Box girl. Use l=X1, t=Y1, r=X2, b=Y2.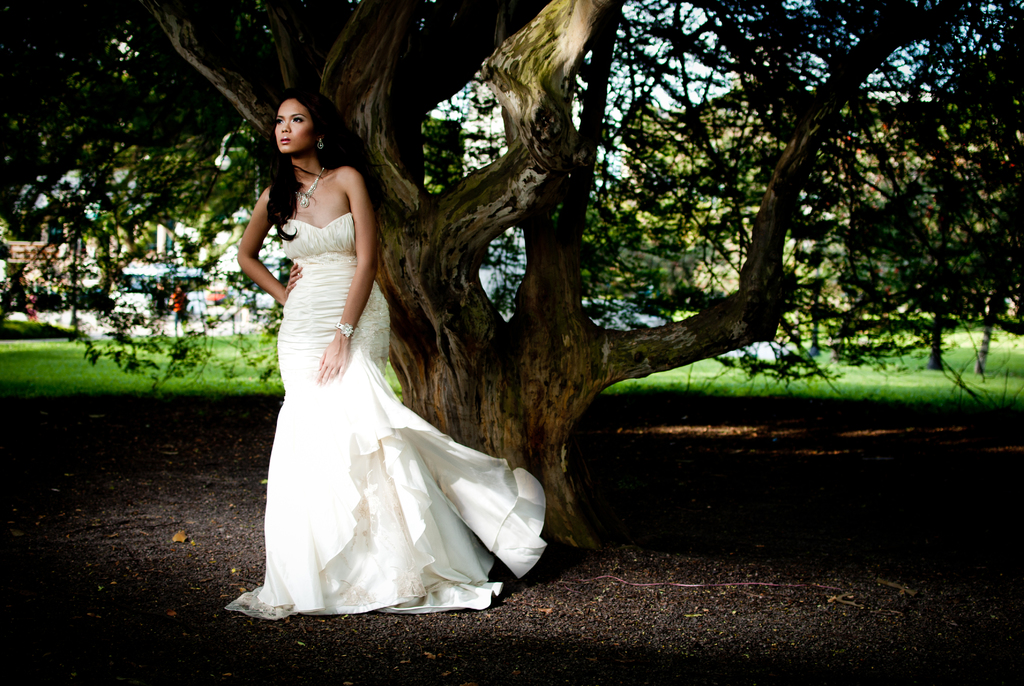
l=226, t=92, r=548, b=616.
